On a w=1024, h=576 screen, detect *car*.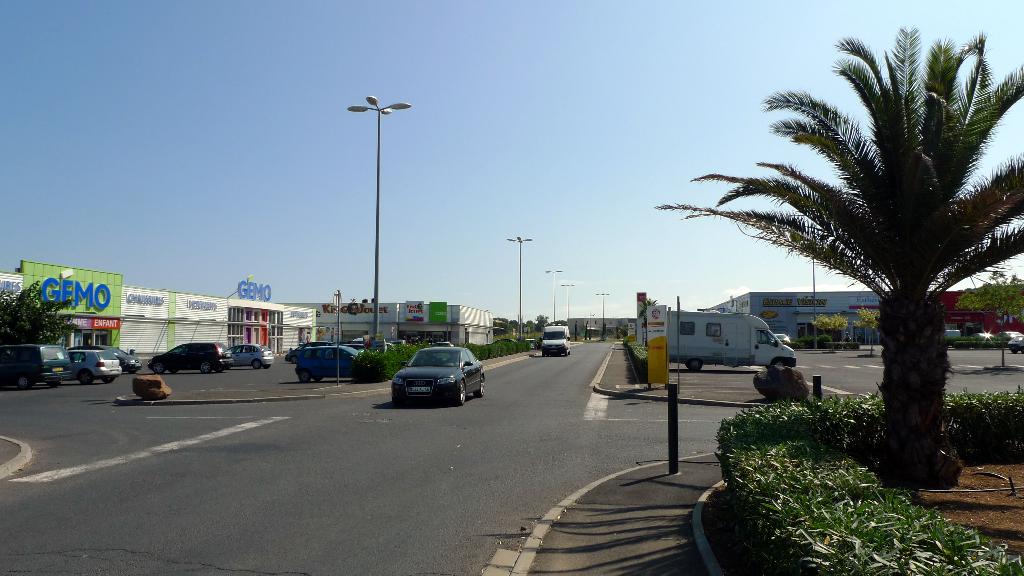
<box>997,330,1023,338</box>.
